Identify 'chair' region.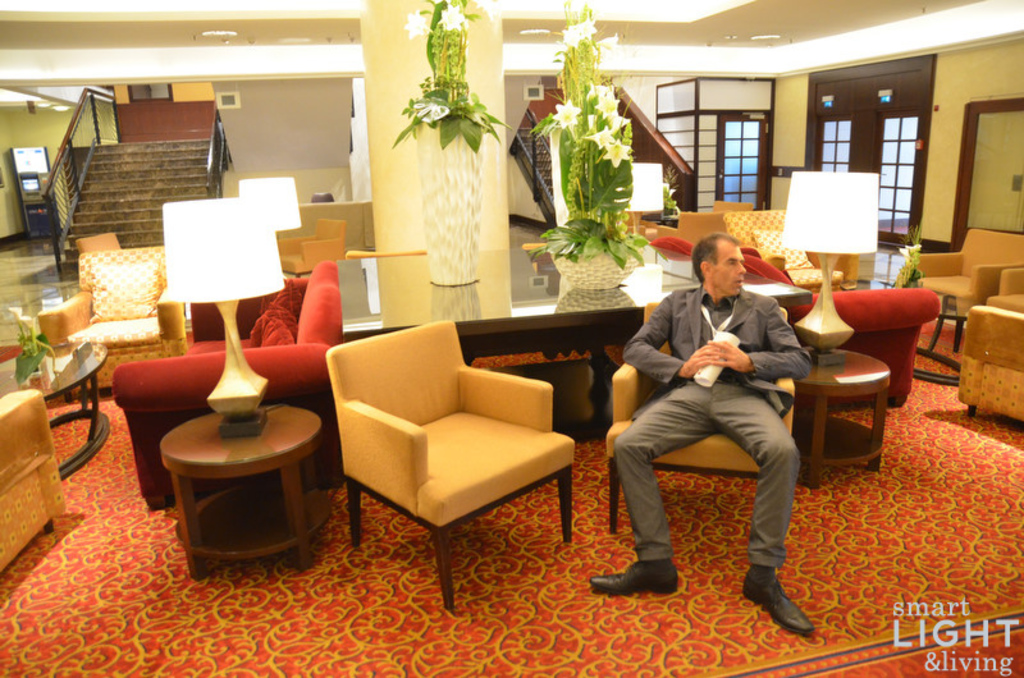
Region: 603/301/795/533.
